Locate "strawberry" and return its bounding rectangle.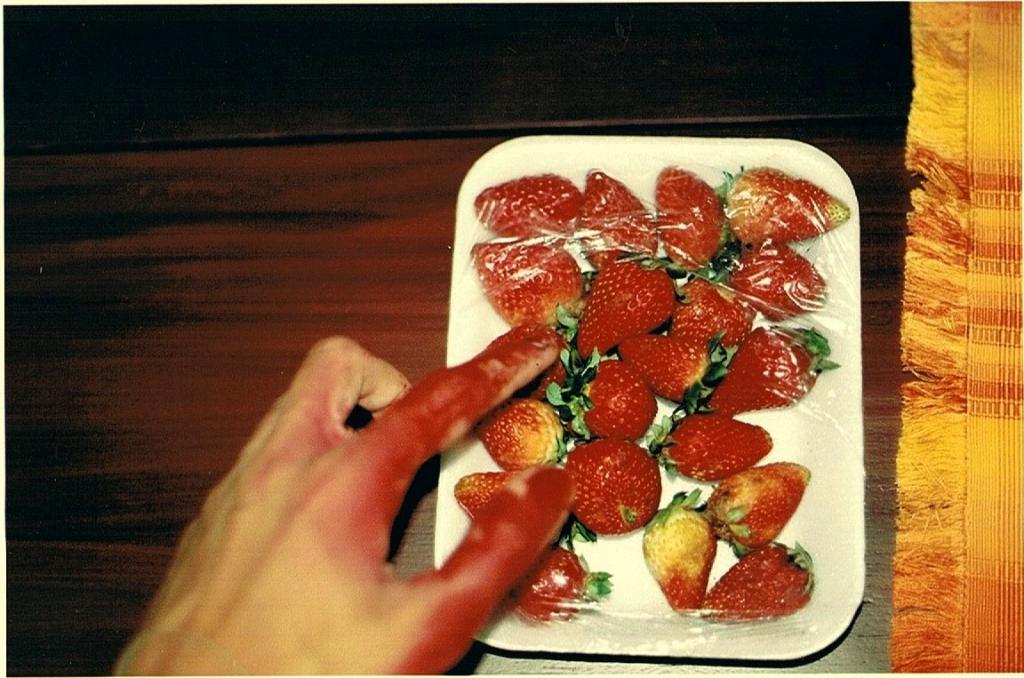
x1=675 y1=270 x2=753 y2=352.
